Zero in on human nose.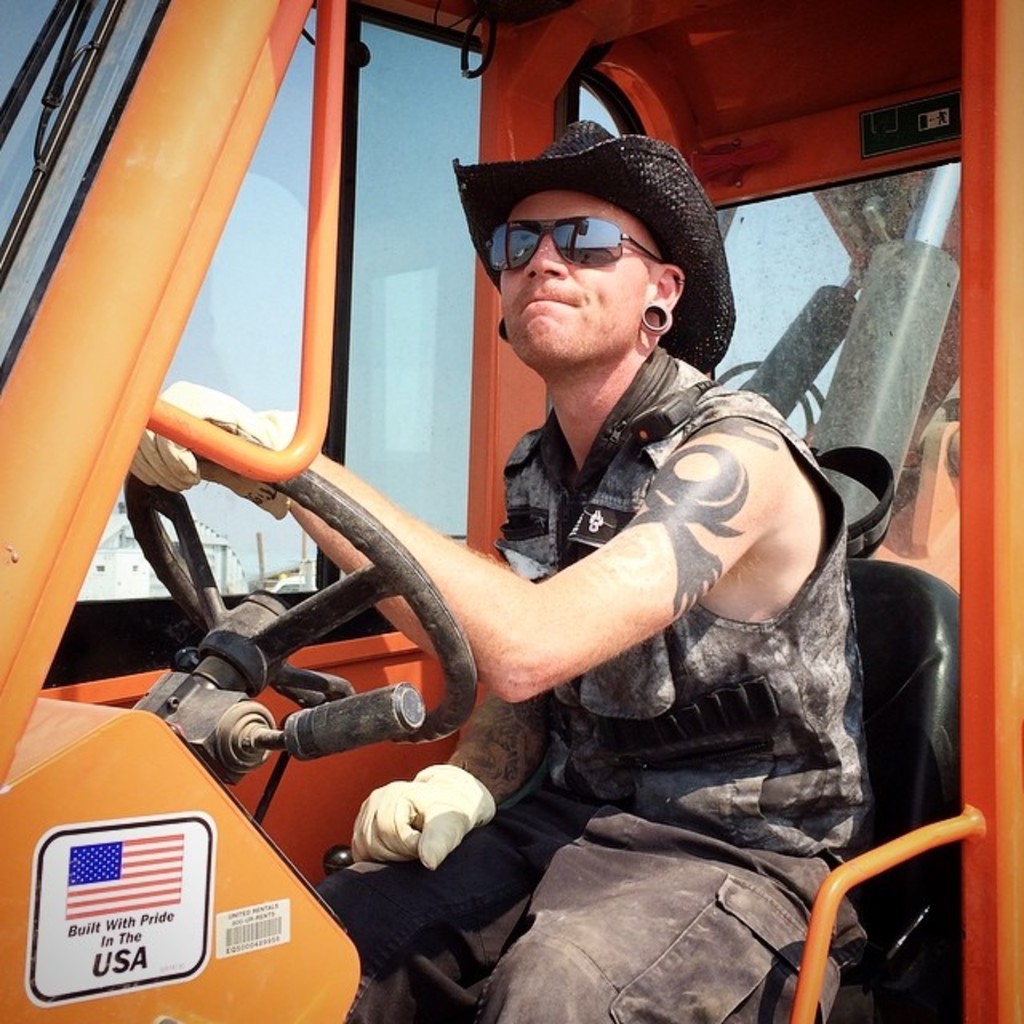
Zeroed in: {"left": 525, "top": 237, "right": 566, "bottom": 278}.
